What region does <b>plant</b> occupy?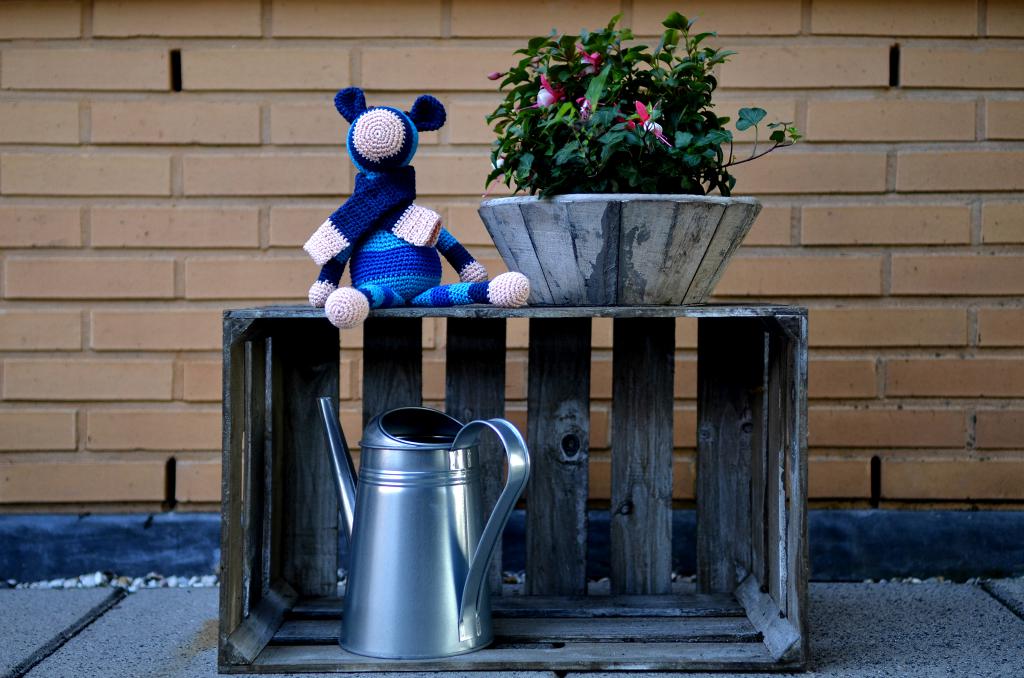
x1=483, y1=20, x2=744, y2=205.
